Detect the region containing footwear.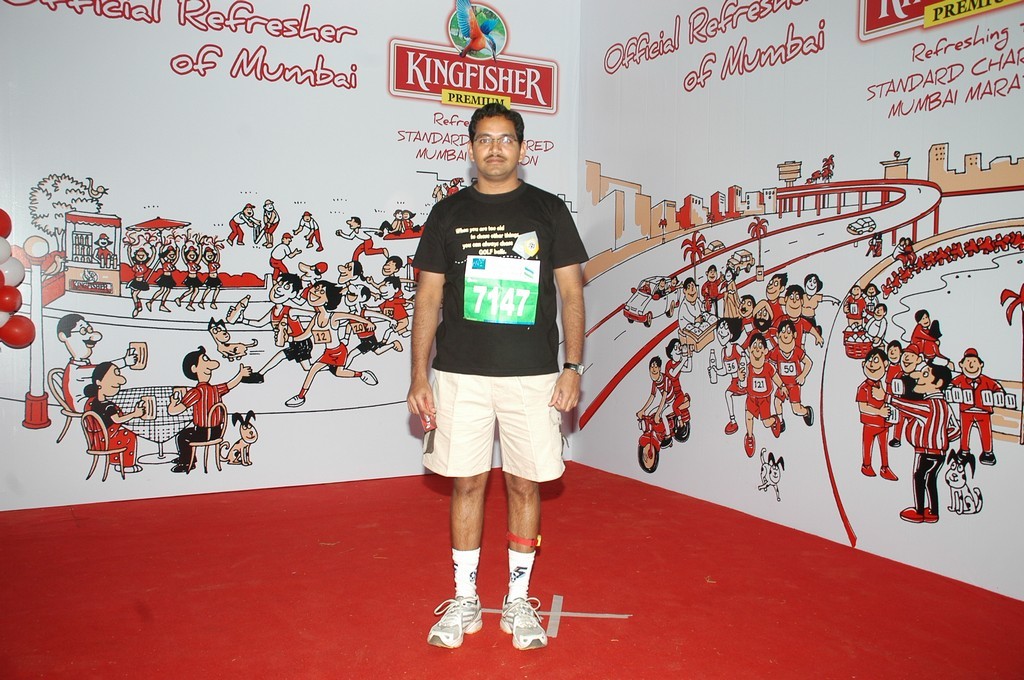
box=[659, 433, 674, 448].
